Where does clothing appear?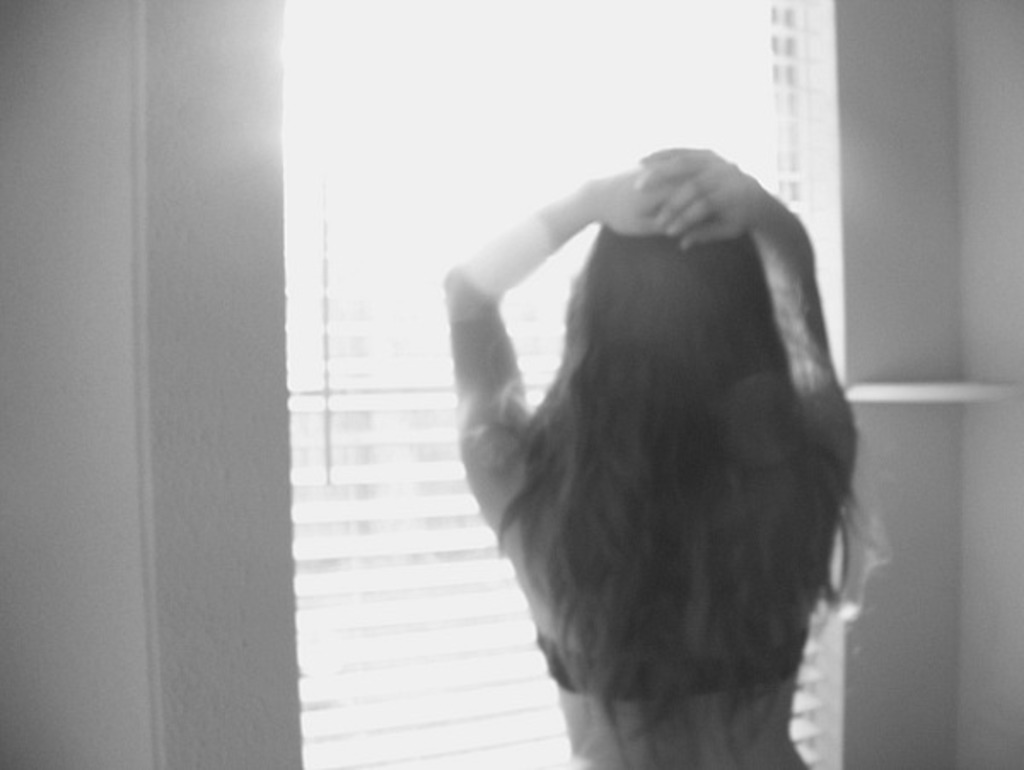
Appears at bbox=[531, 640, 807, 710].
